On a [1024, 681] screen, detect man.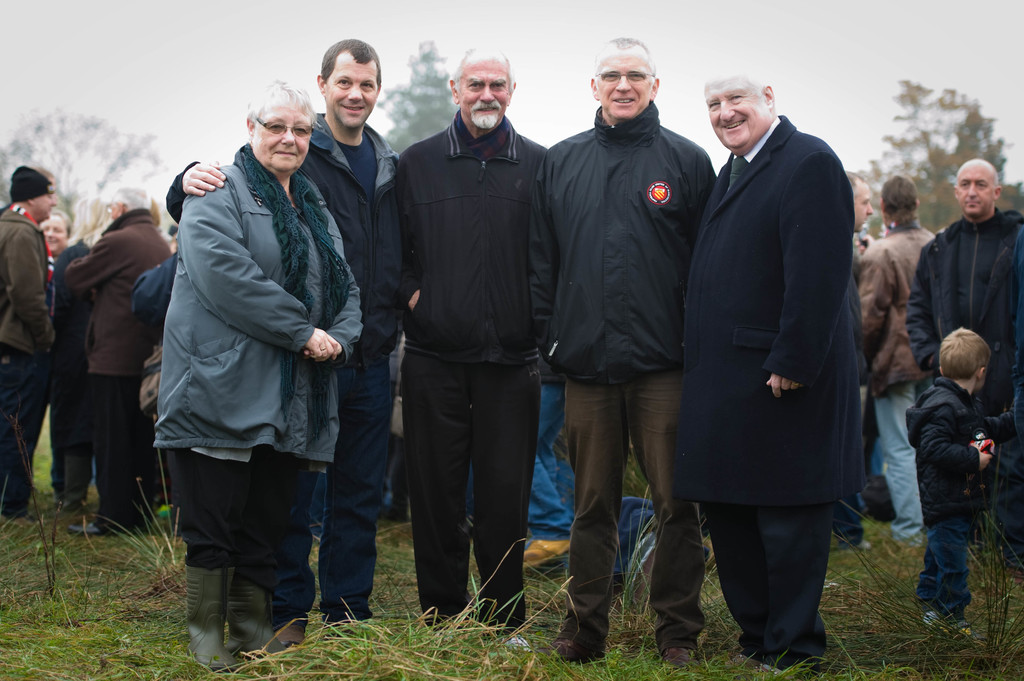
0, 161, 54, 523.
